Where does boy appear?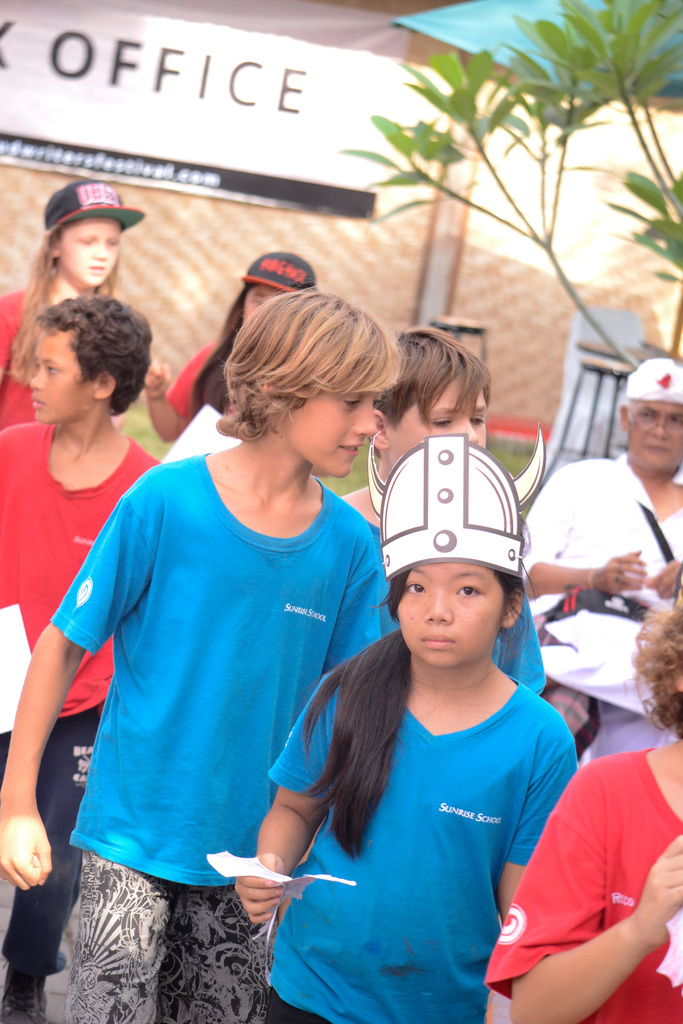
Appears at [x1=0, y1=288, x2=399, y2=1023].
